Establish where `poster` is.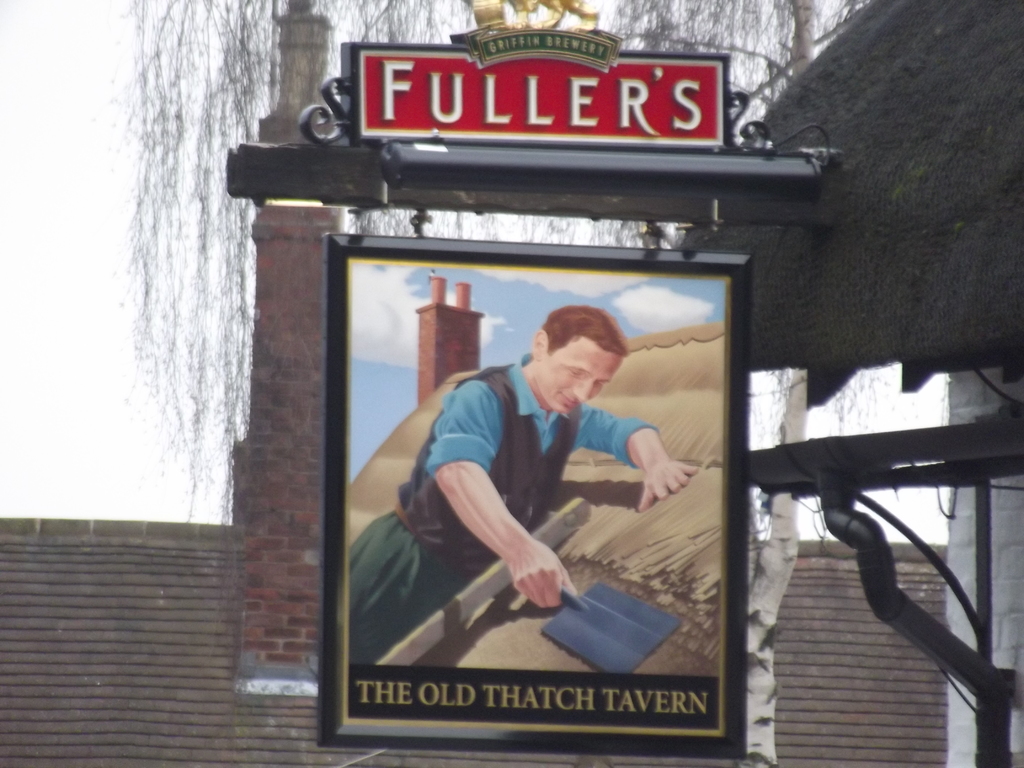
Established at l=334, t=258, r=733, b=738.
